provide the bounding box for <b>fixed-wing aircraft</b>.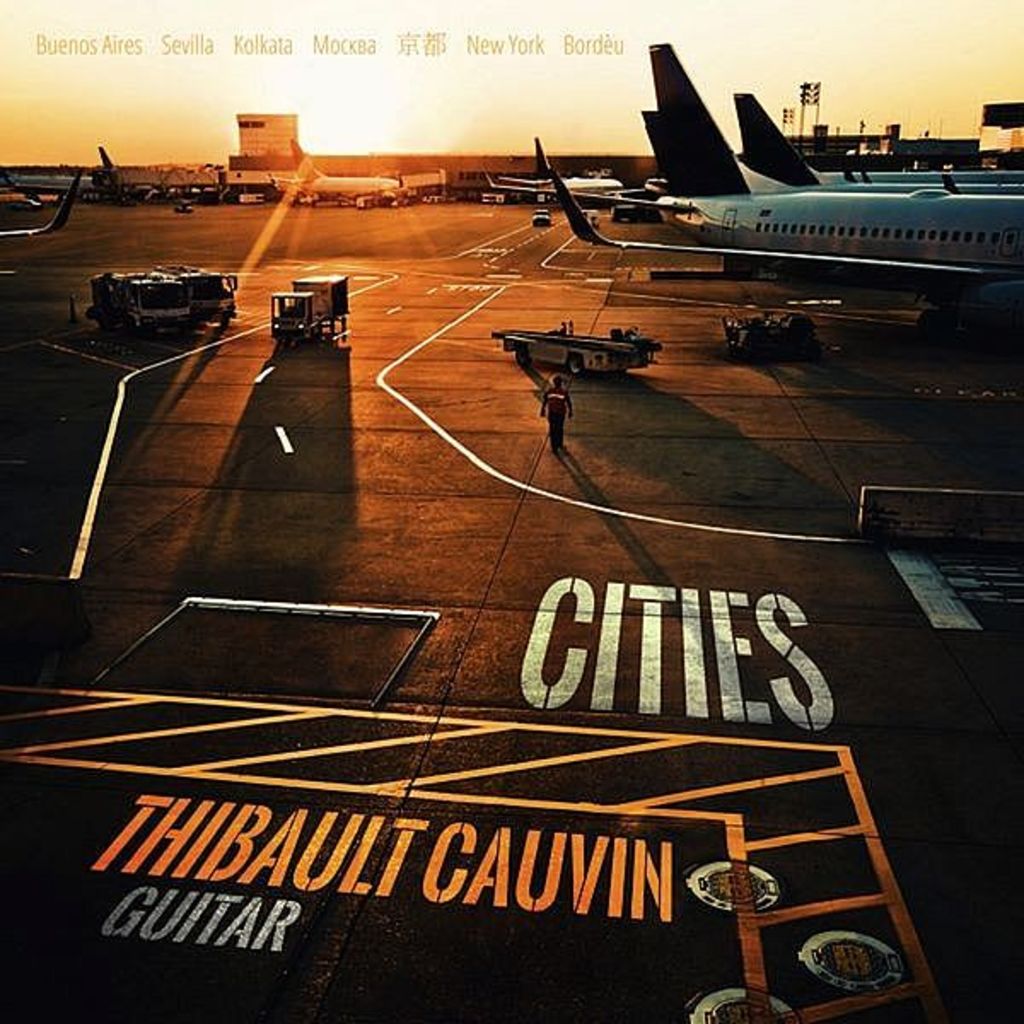
(734, 82, 1021, 189).
